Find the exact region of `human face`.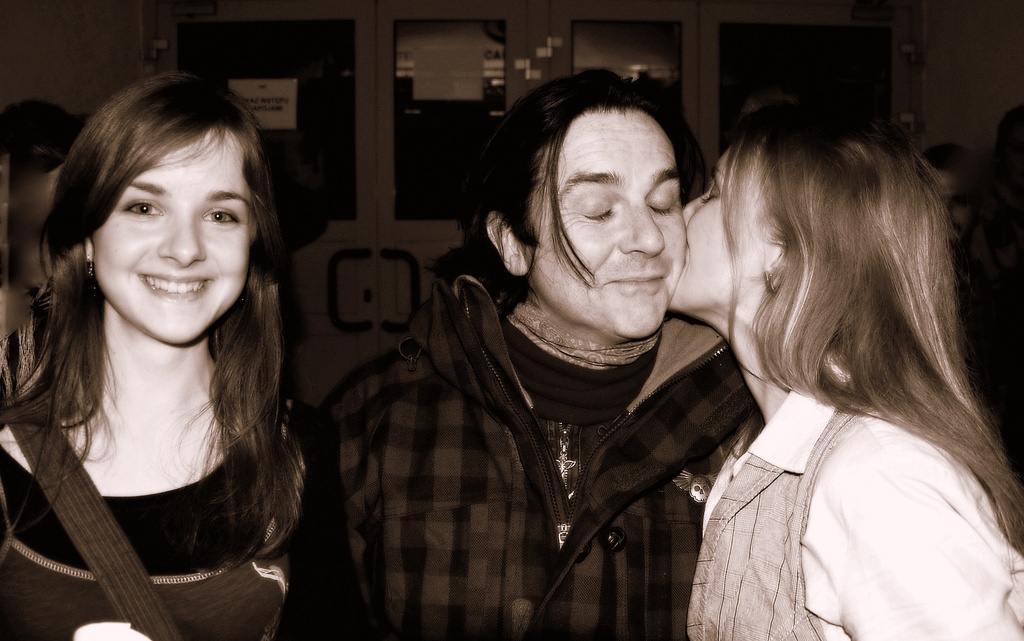
Exact region: (left=97, top=135, right=260, bottom=347).
